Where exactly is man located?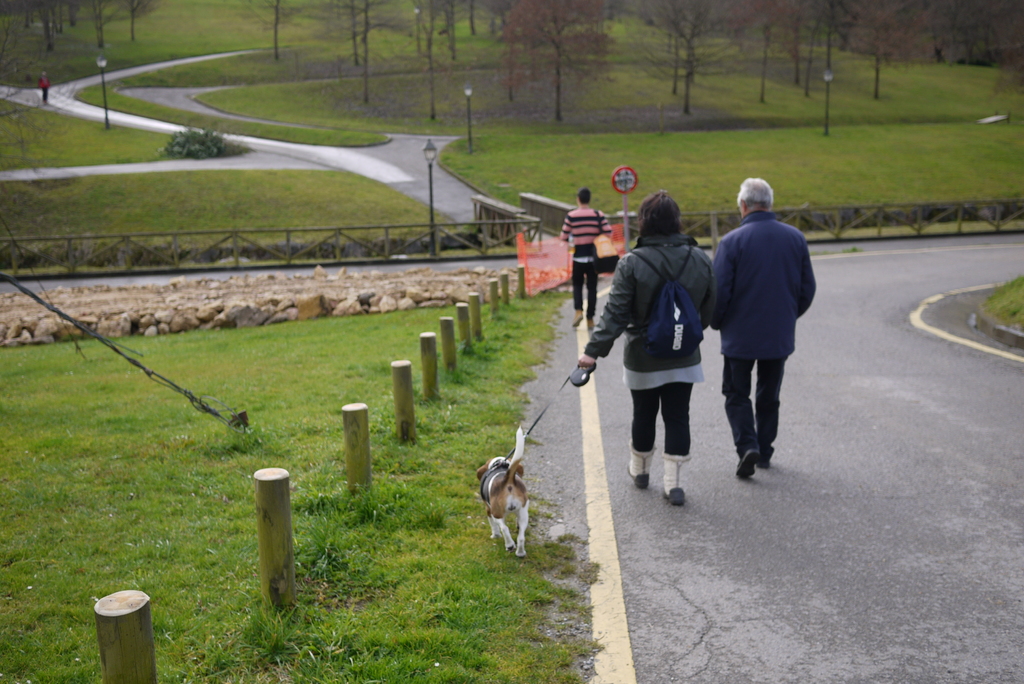
Its bounding box is [left=561, top=186, right=614, bottom=327].
